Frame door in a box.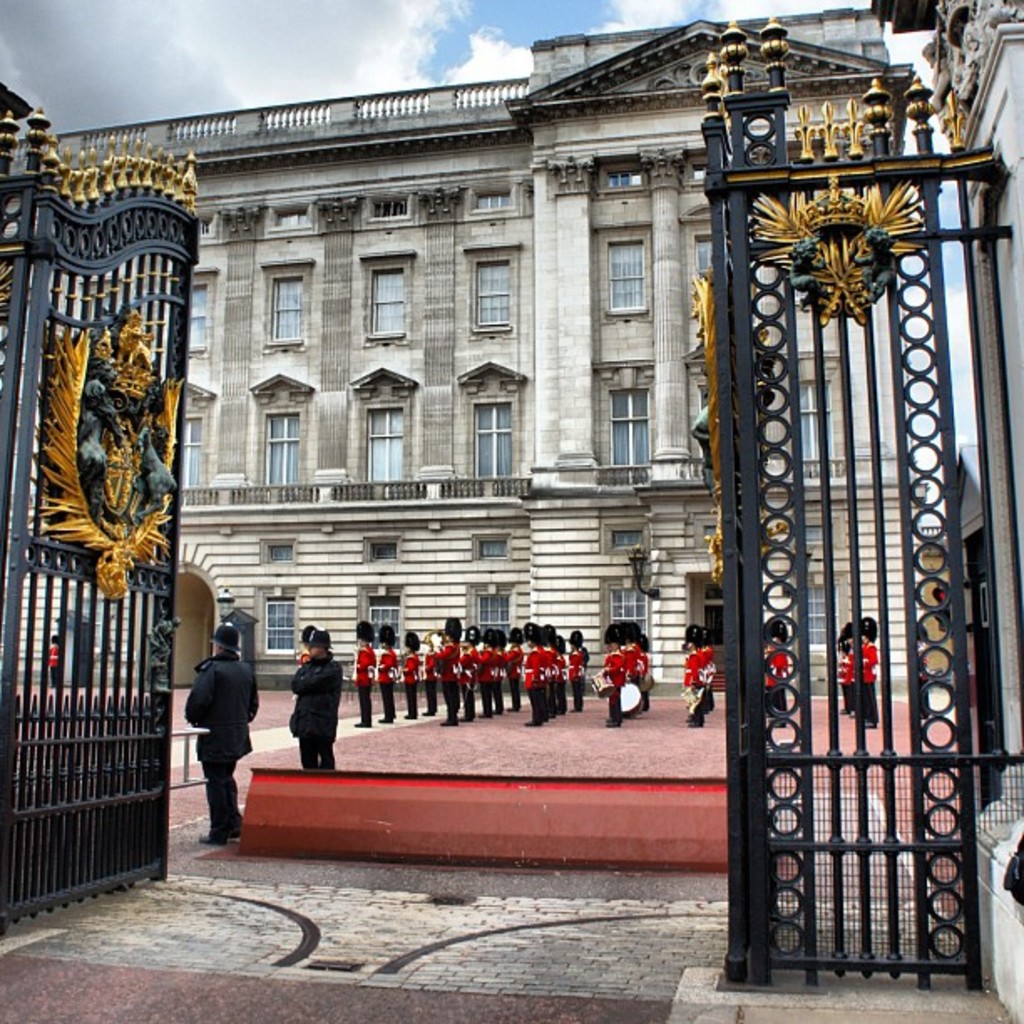
{"x1": 728, "y1": 62, "x2": 972, "y2": 1023}.
